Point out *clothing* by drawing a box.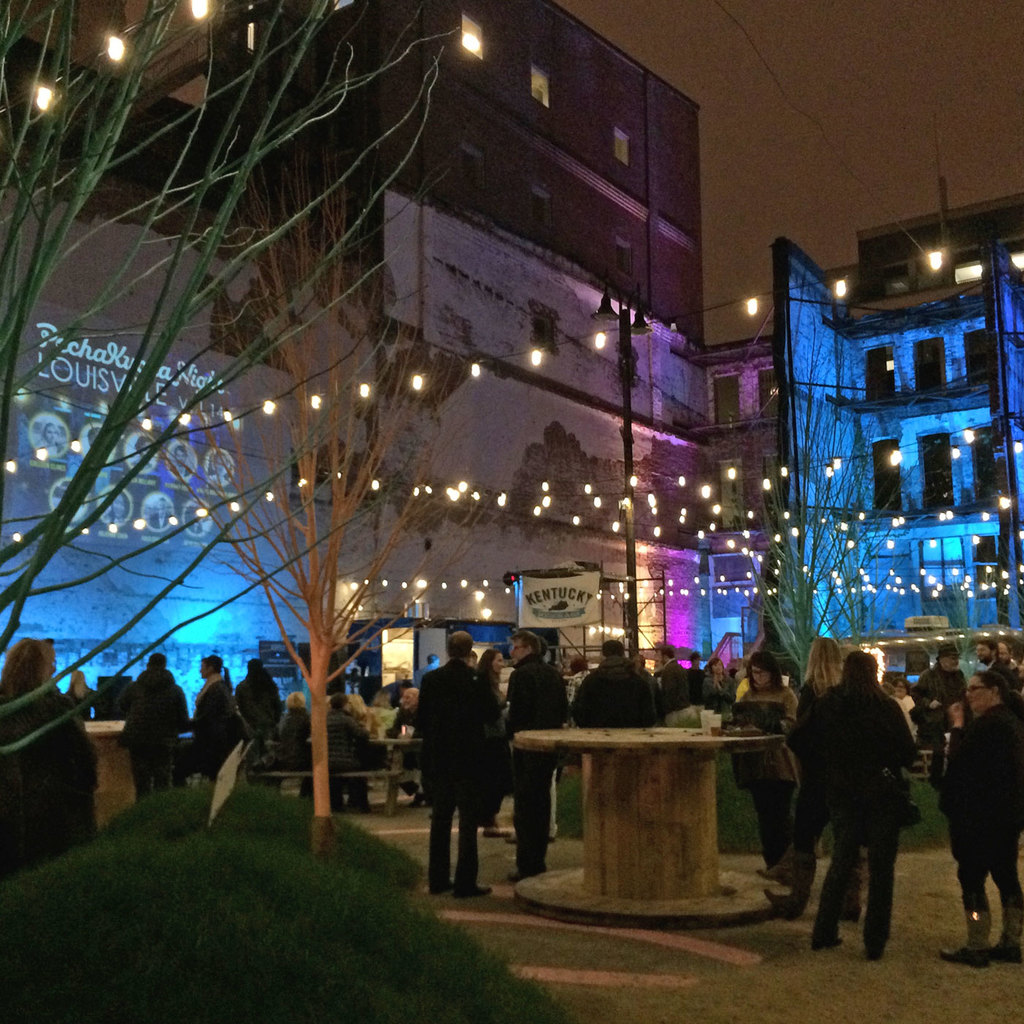
box=[661, 670, 724, 715].
